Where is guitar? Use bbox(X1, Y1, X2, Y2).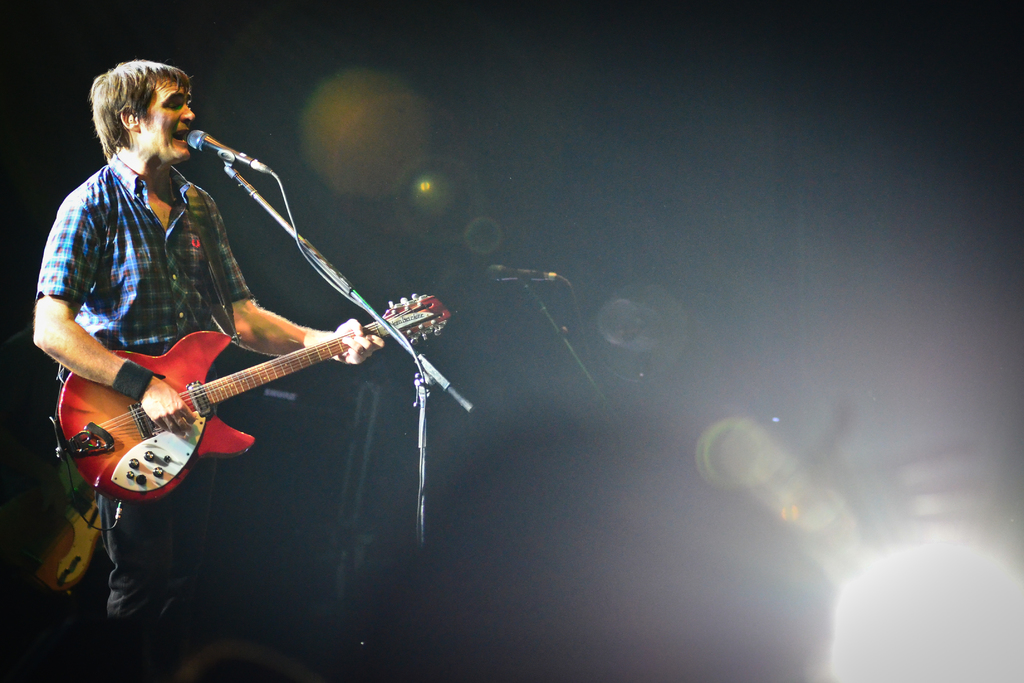
bbox(37, 296, 433, 516).
